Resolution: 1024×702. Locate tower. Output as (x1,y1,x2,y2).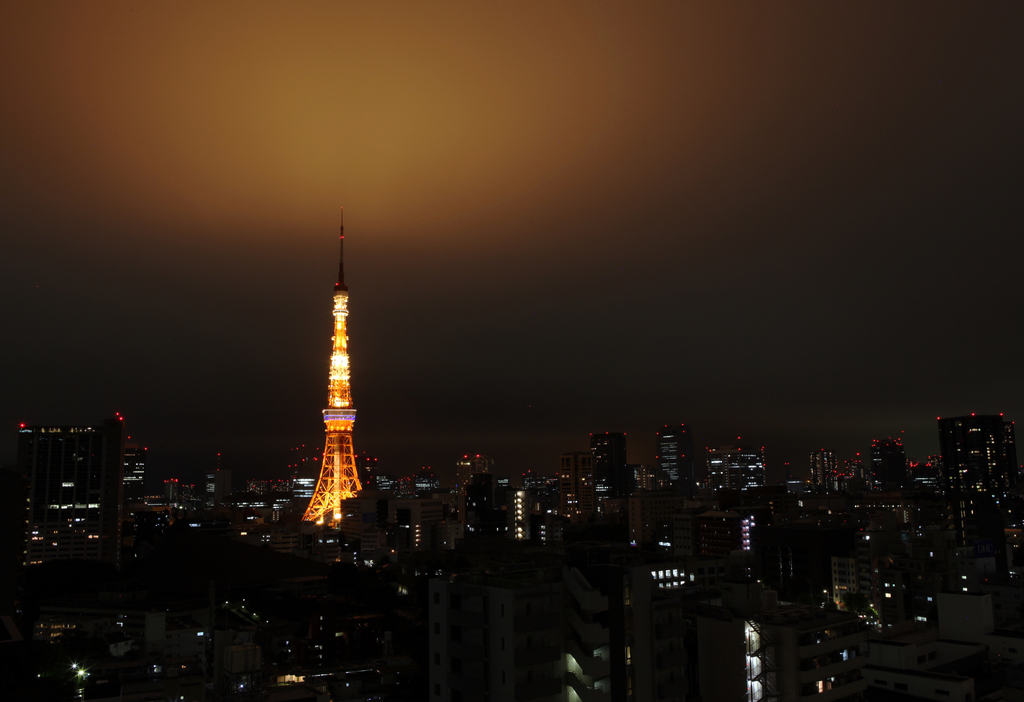
(122,443,141,506).
